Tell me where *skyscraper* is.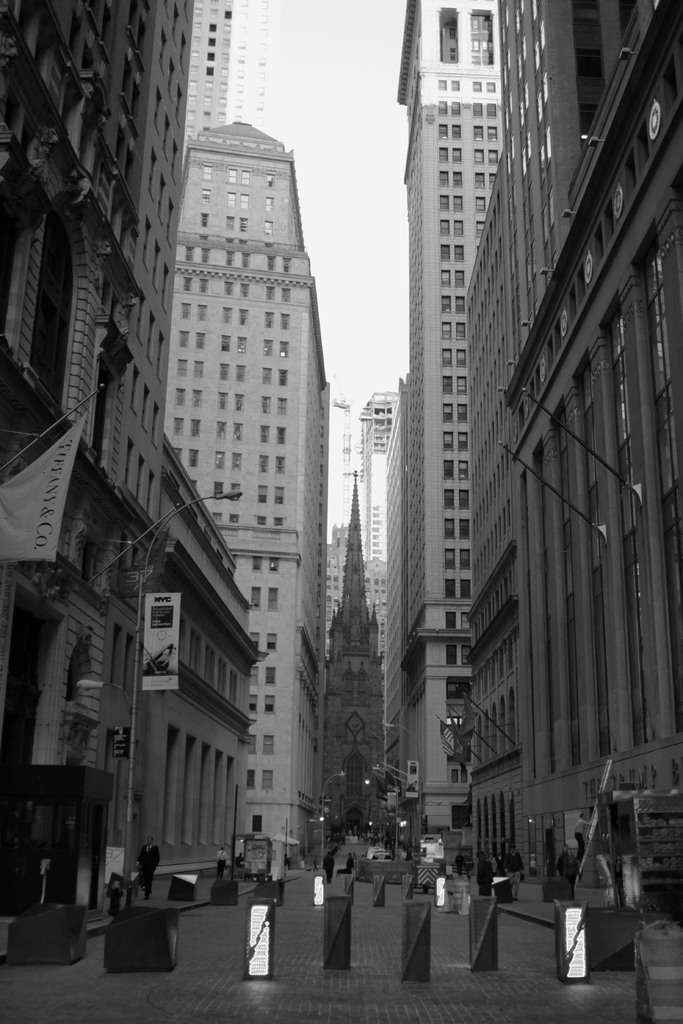
*skyscraper* is at locate(0, 1, 268, 951).
